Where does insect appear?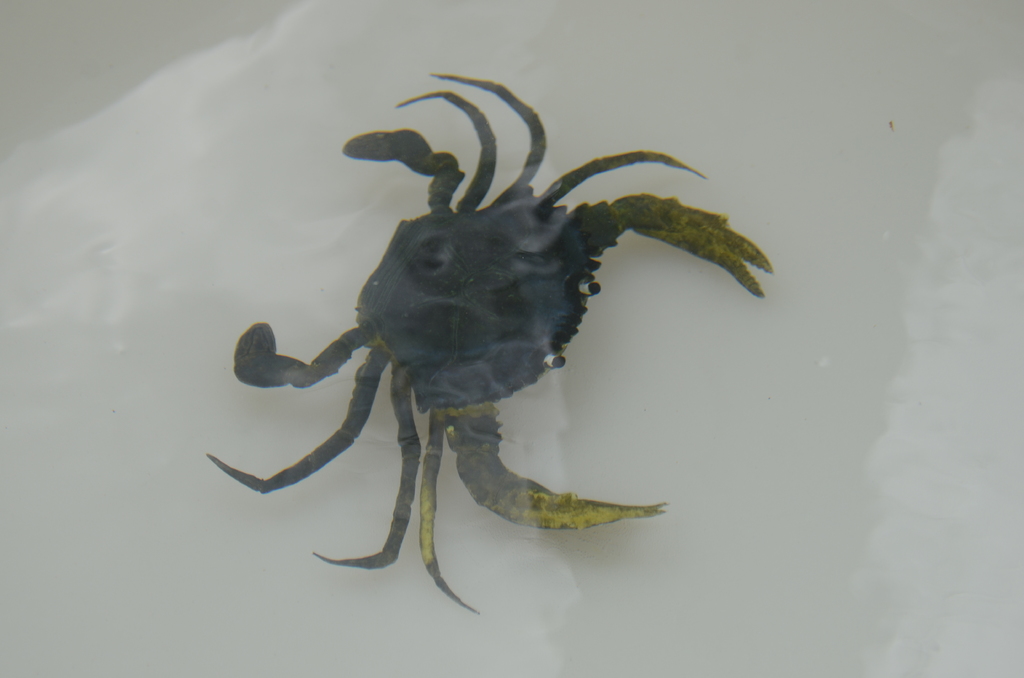
Appears at x1=203, y1=69, x2=774, y2=617.
